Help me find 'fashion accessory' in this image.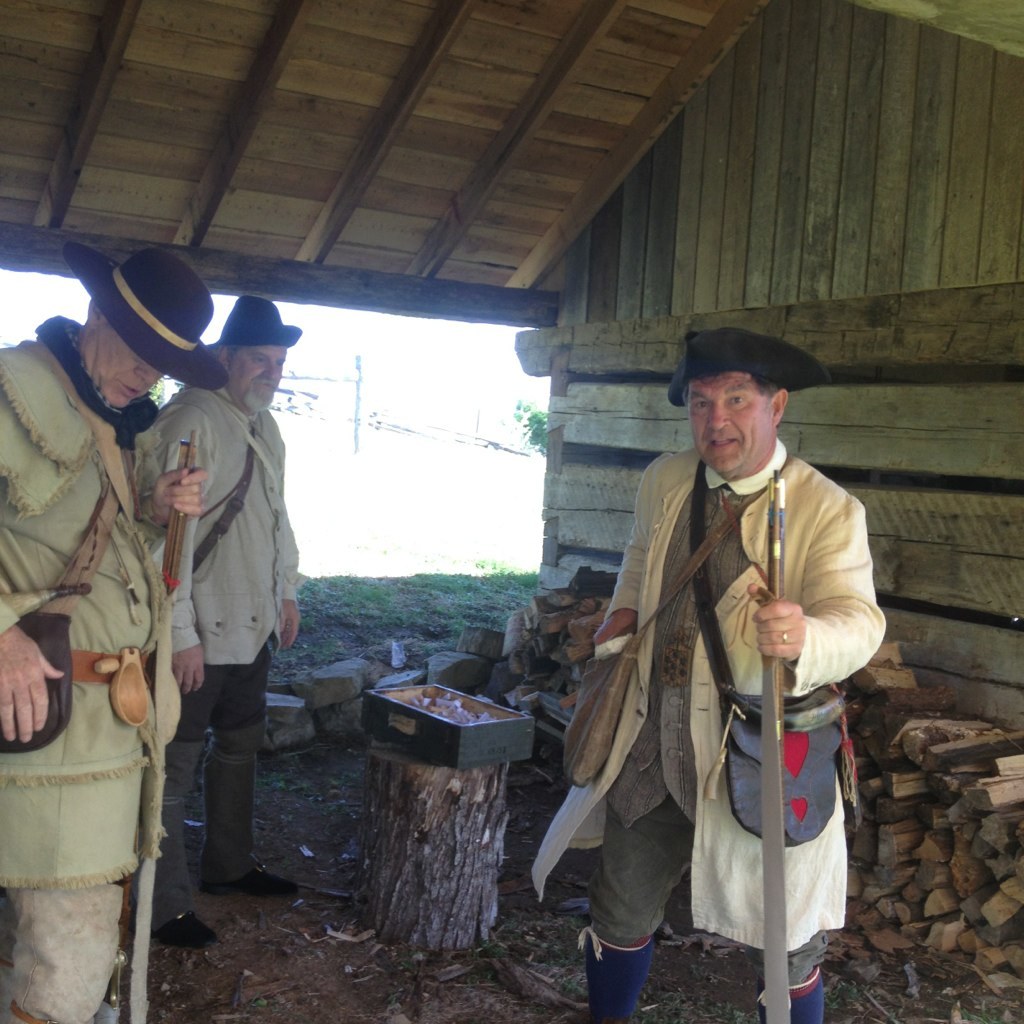
Found it: {"left": 560, "top": 484, "right": 769, "bottom": 787}.
